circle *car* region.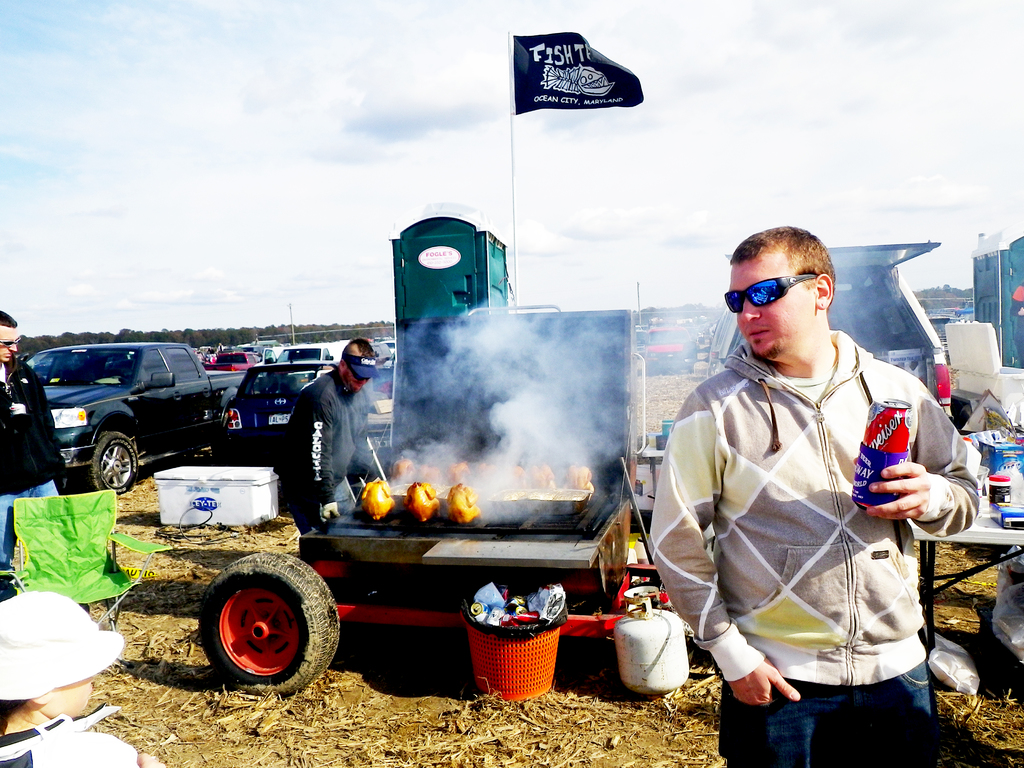
Region: <region>15, 342, 243, 509</region>.
